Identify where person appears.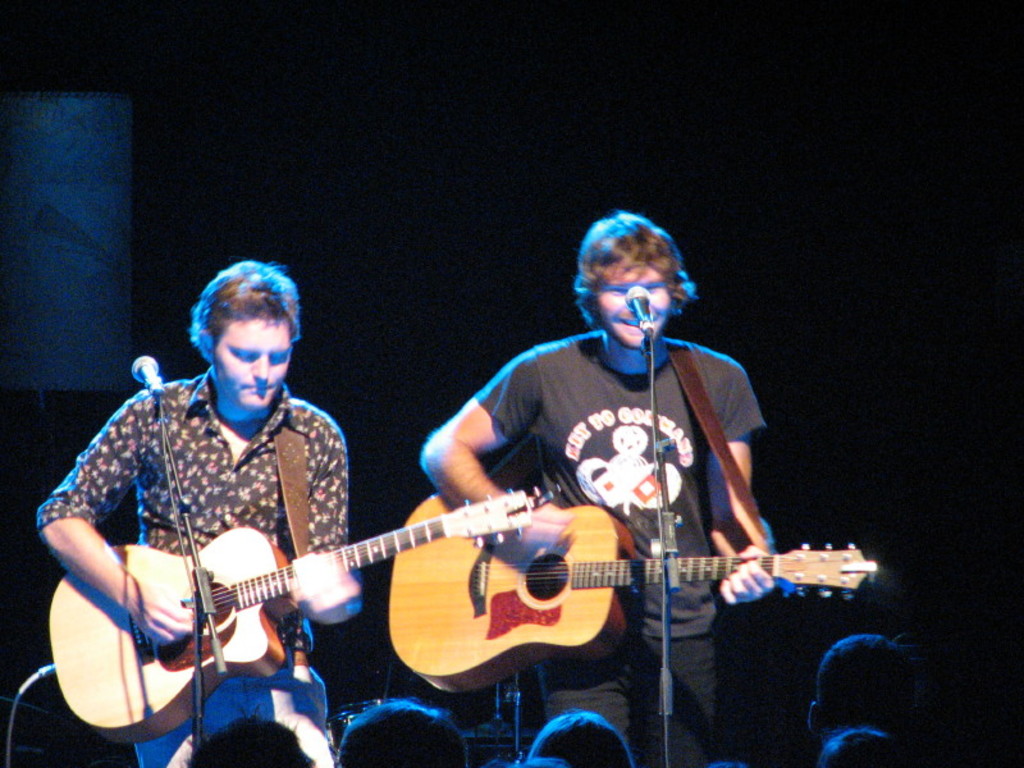
Appears at <box>182,717,305,760</box>.
